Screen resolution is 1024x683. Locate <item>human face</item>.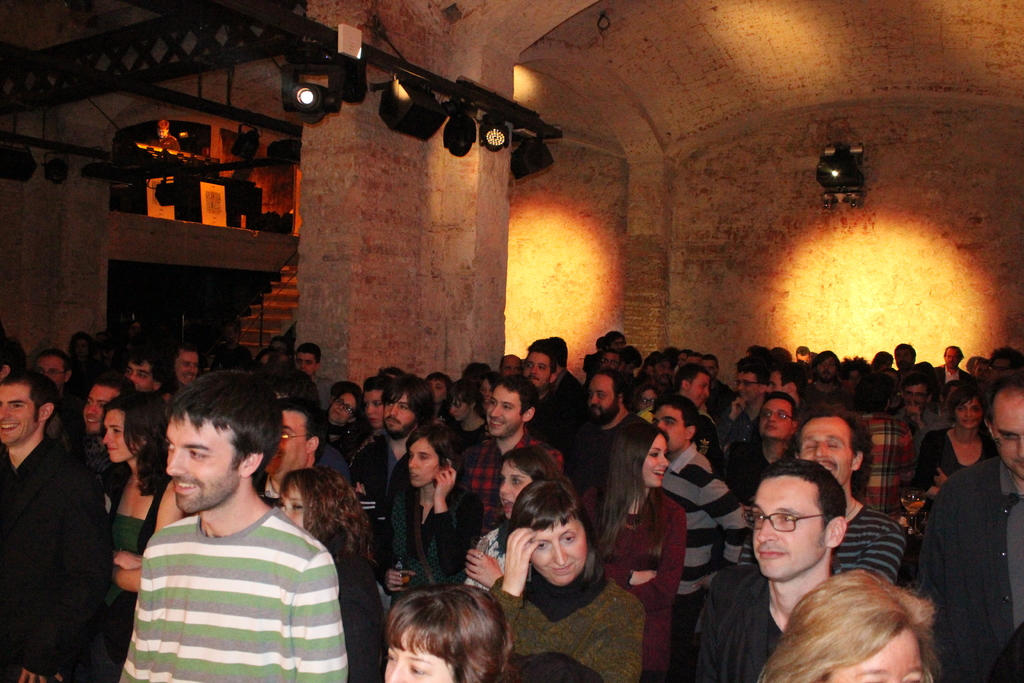
[x1=163, y1=411, x2=250, y2=517].
